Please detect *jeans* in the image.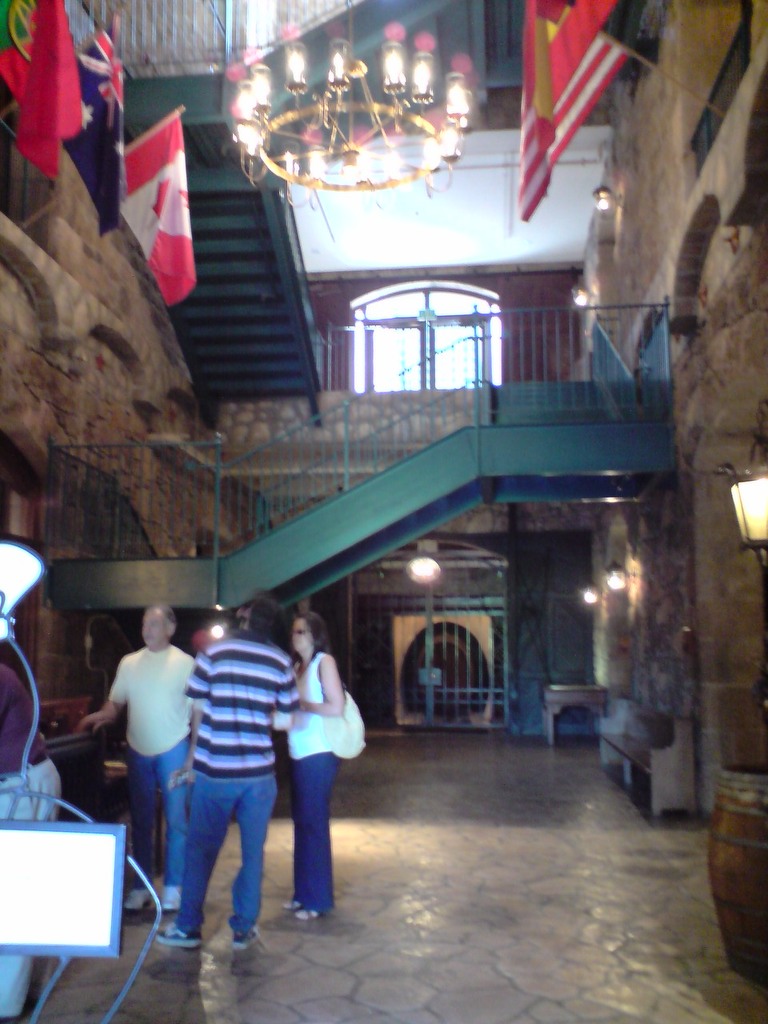
bbox(123, 740, 188, 890).
